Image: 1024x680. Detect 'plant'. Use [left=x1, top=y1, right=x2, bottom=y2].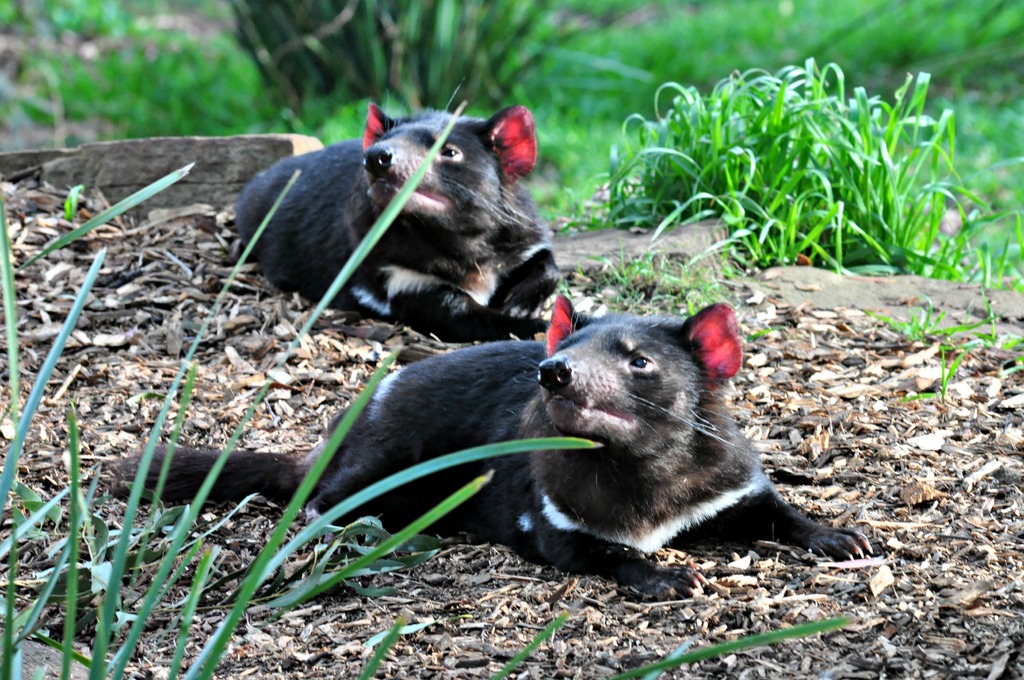
[left=740, top=324, right=787, bottom=353].
